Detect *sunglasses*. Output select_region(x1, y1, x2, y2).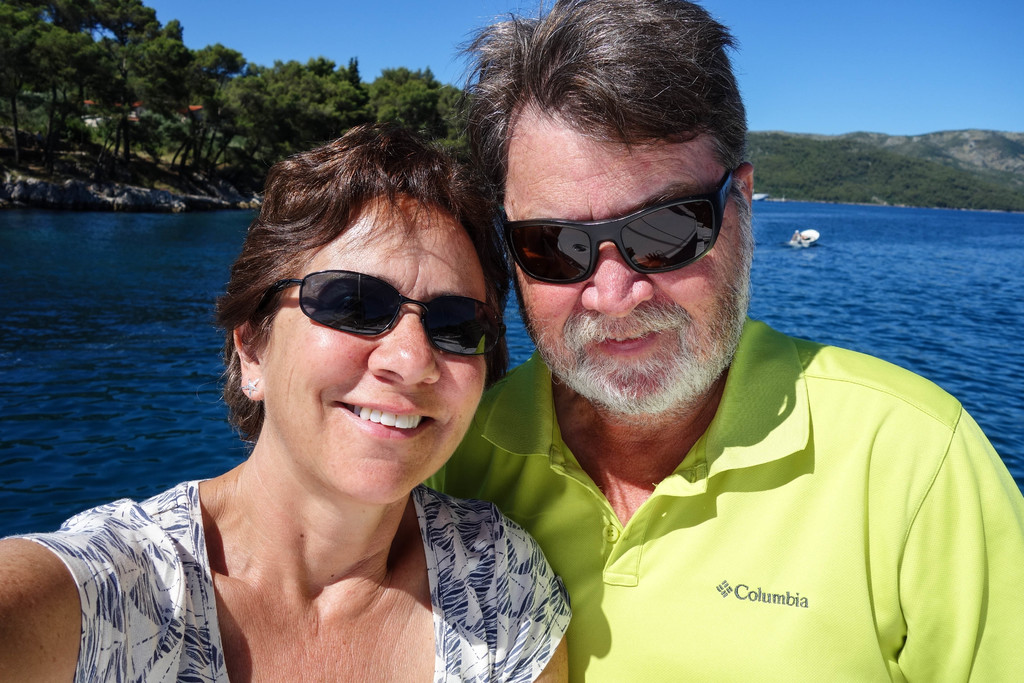
select_region(257, 266, 513, 359).
